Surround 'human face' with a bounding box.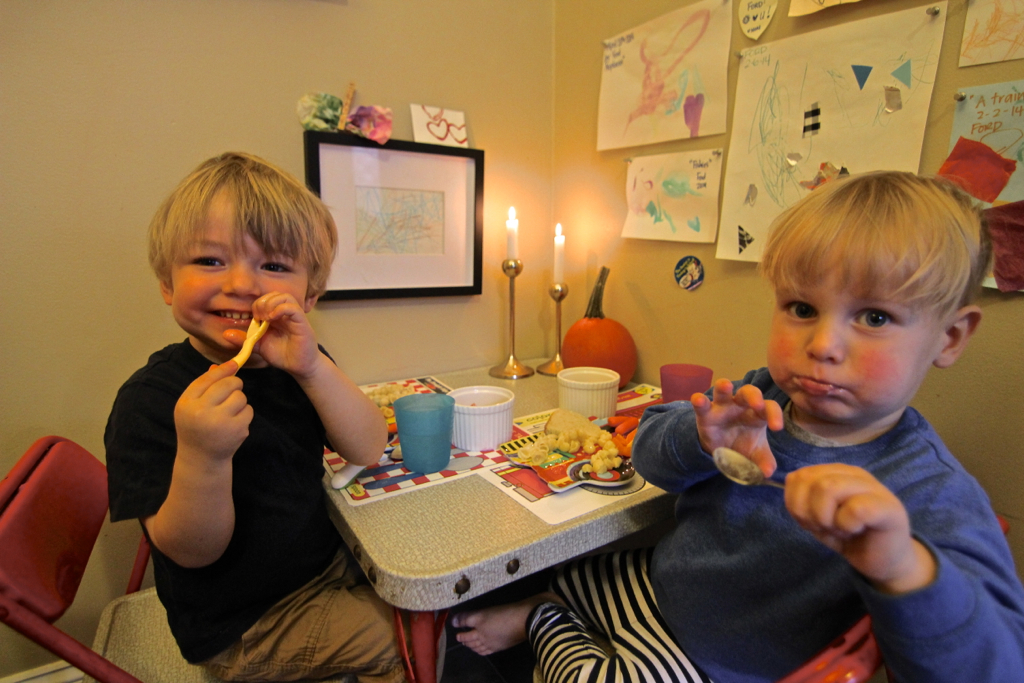
[x1=765, y1=272, x2=945, y2=421].
